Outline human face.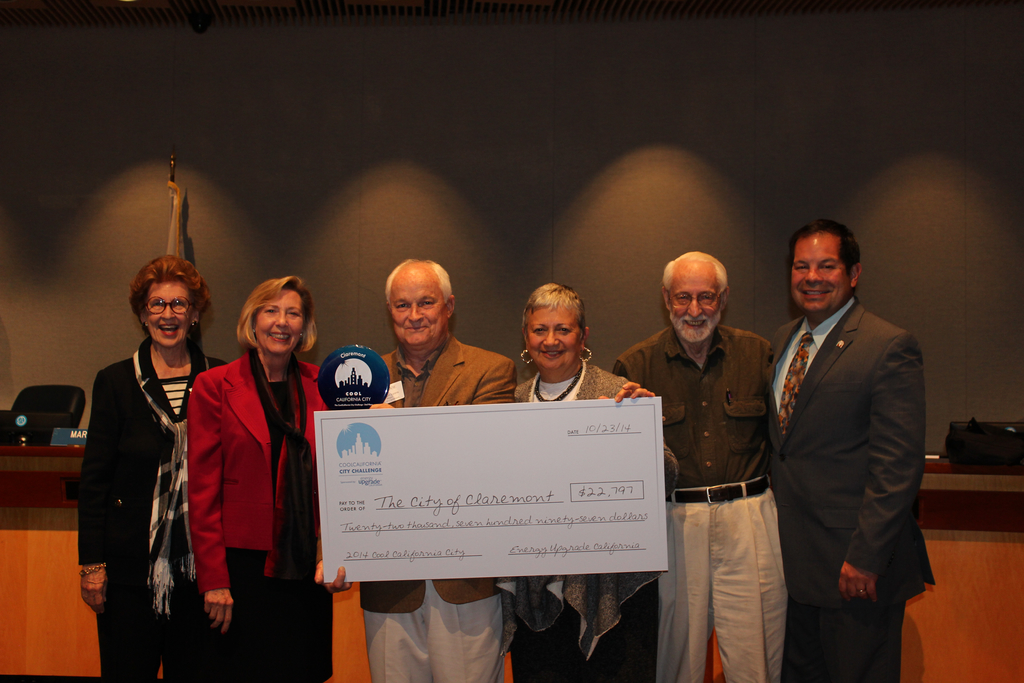
Outline: 790/236/852/316.
